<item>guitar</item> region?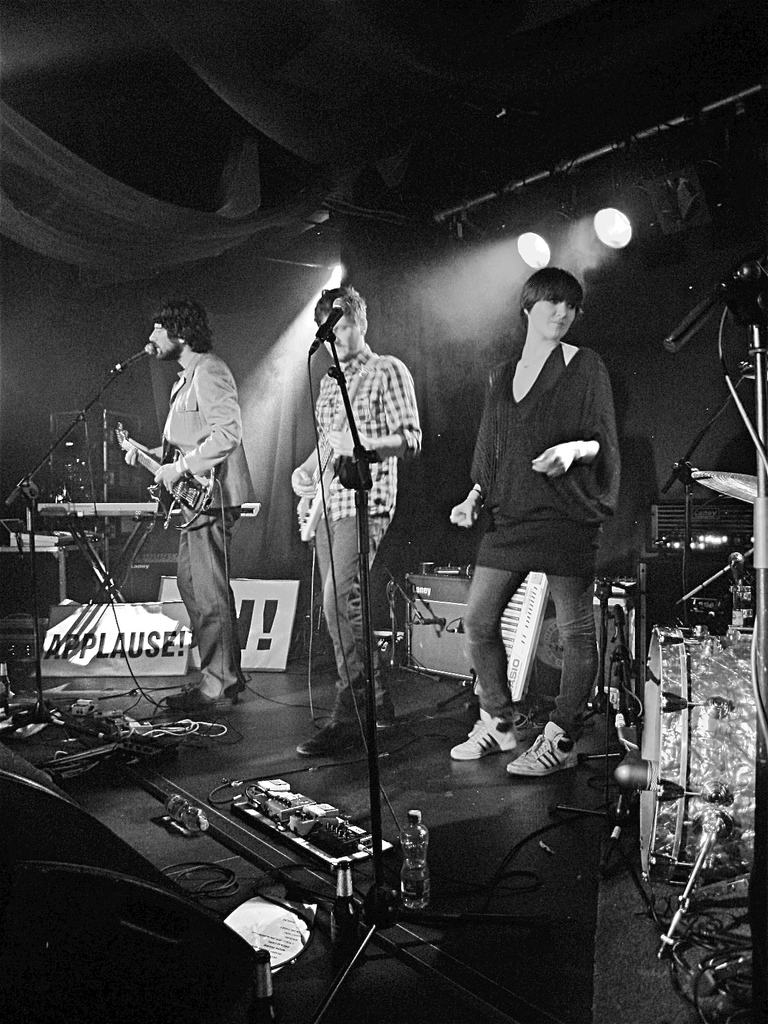
(left=107, top=424, right=221, bottom=529)
